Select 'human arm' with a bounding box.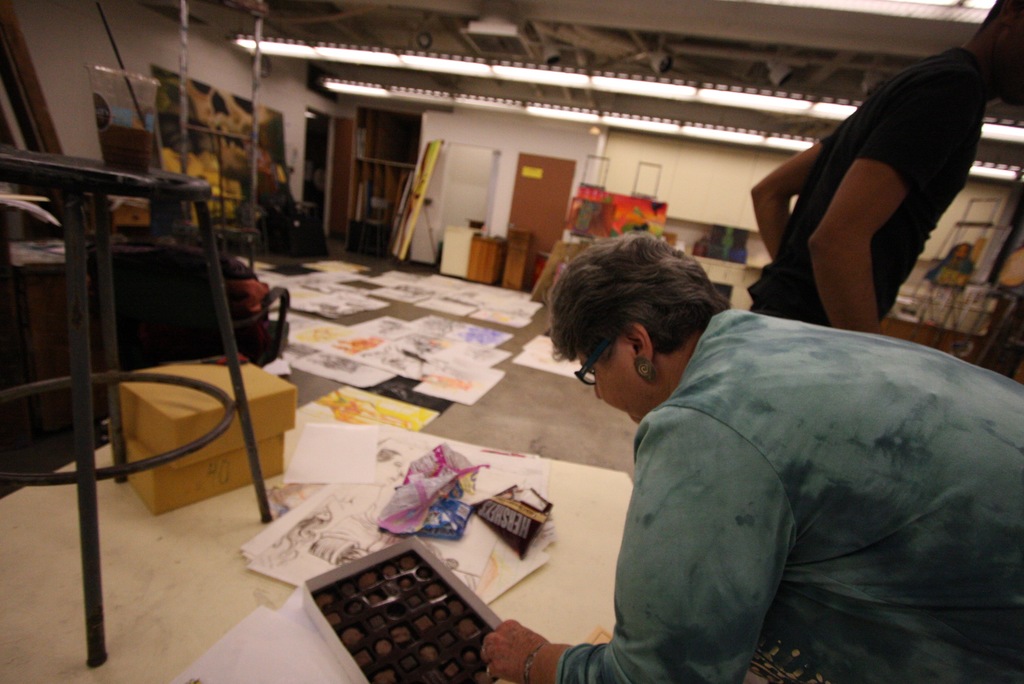
(left=773, top=90, right=921, bottom=323).
